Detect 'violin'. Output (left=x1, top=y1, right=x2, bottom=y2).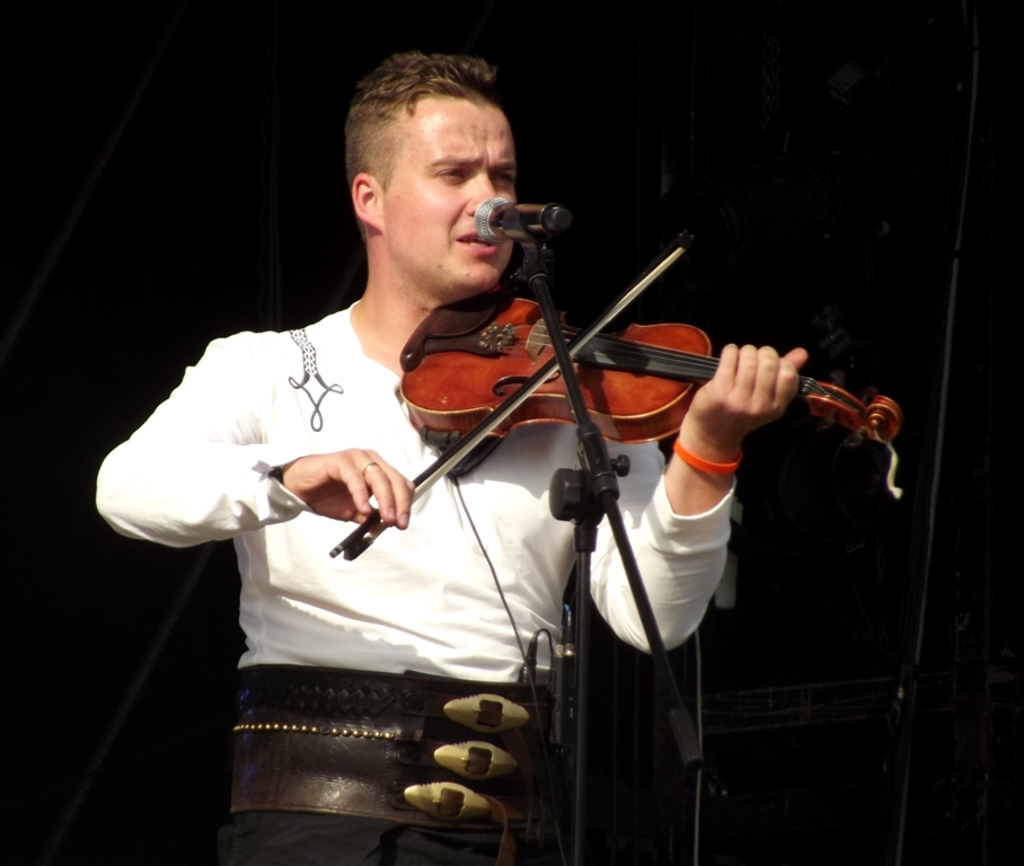
(left=327, top=224, right=908, bottom=567).
